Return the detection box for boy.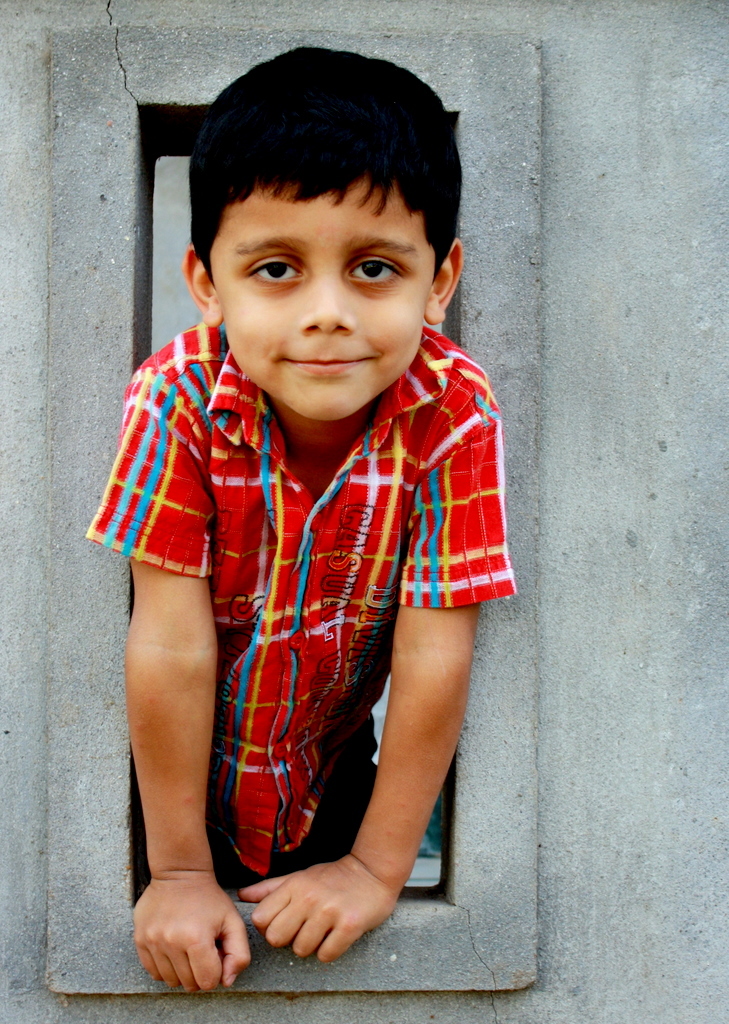
{"left": 106, "top": 54, "right": 515, "bottom": 951}.
